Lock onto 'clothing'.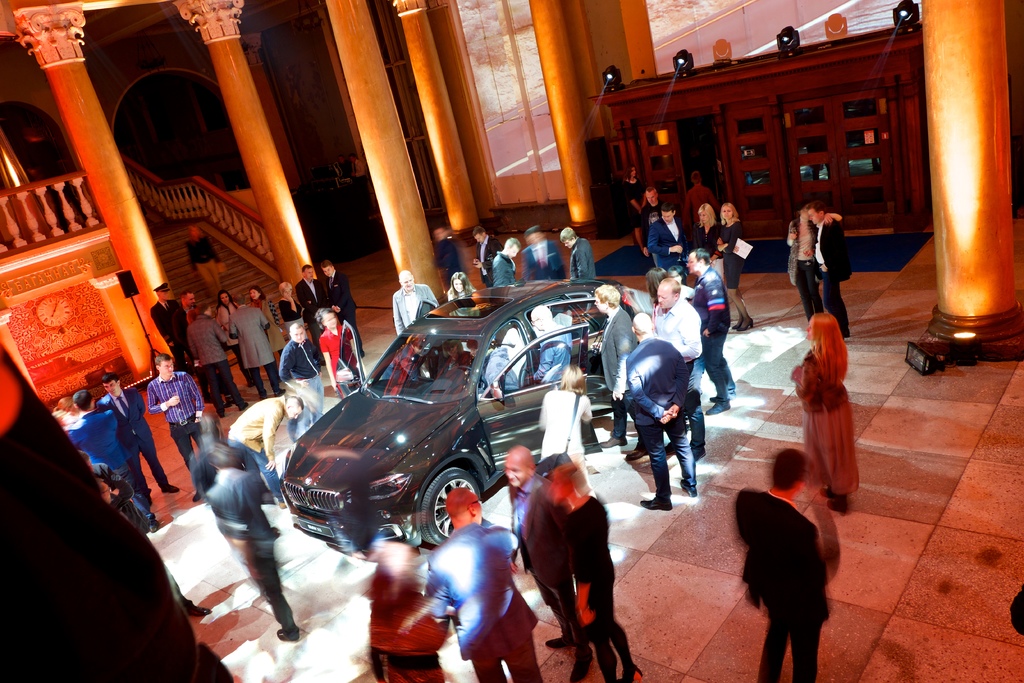
Locked: x1=278, y1=296, x2=301, y2=329.
